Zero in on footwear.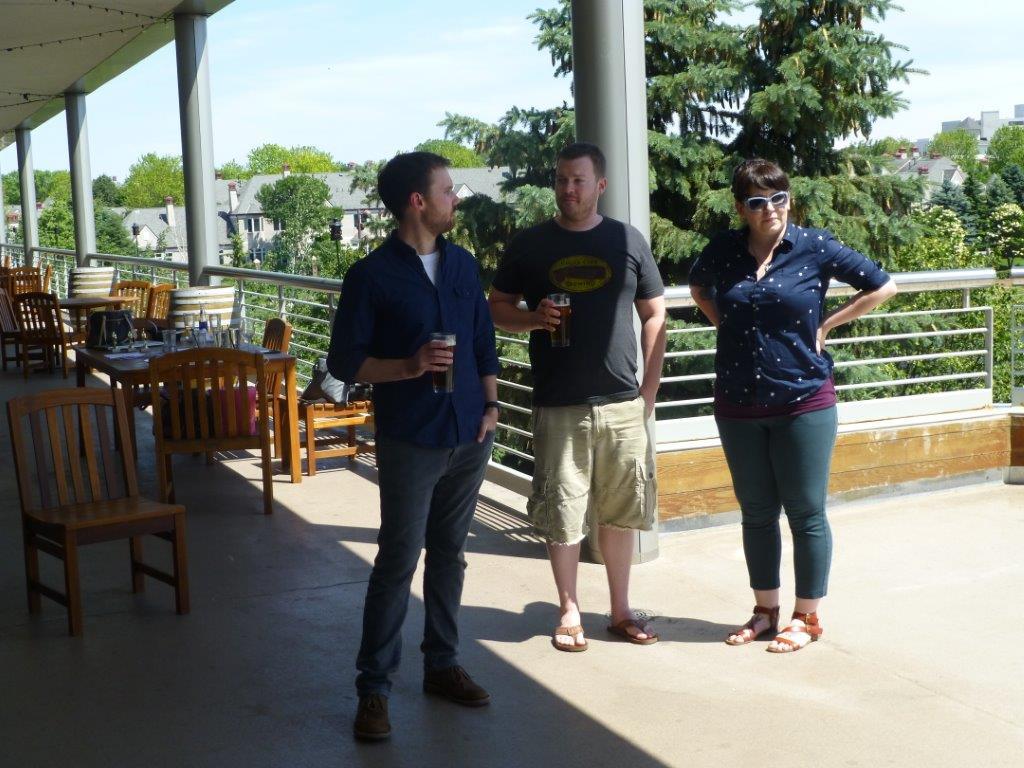
Zeroed in: x1=409 y1=654 x2=486 y2=730.
